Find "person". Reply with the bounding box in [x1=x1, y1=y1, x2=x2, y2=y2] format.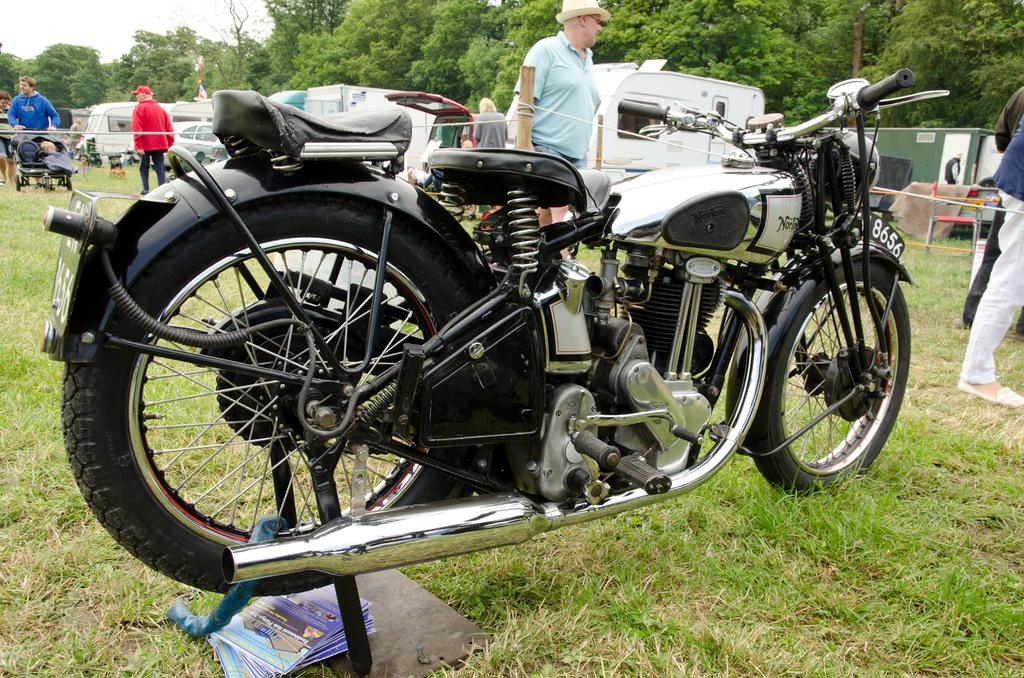
[x1=498, y1=0, x2=612, y2=226].
